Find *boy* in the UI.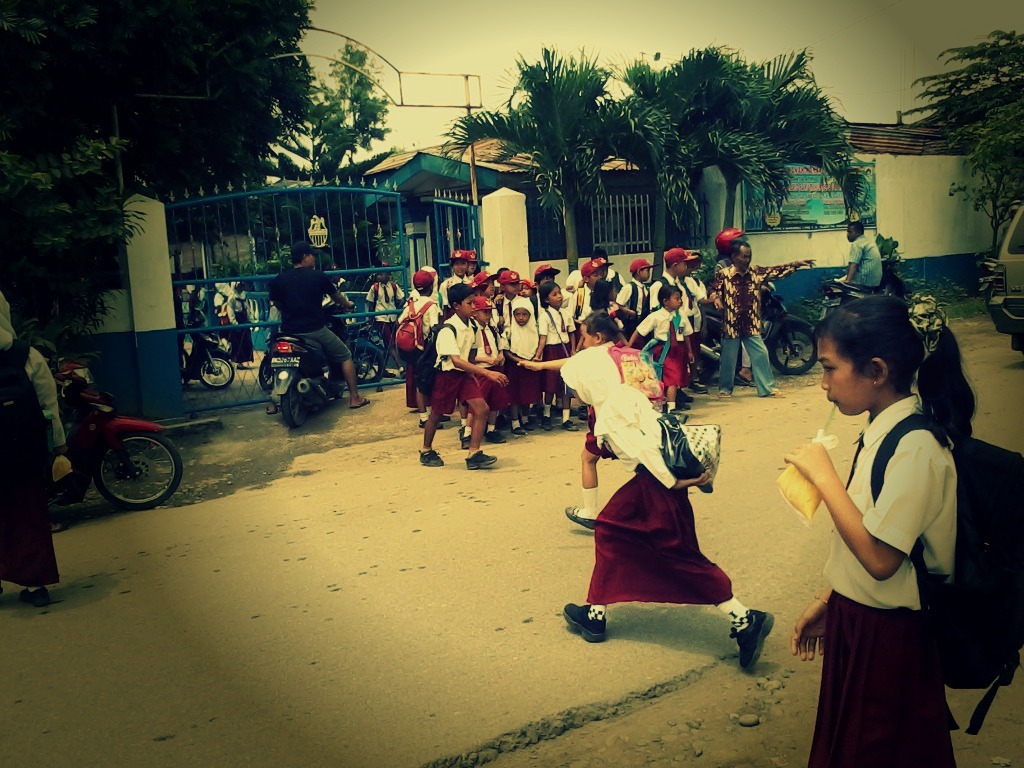
UI element at BBox(616, 259, 659, 341).
